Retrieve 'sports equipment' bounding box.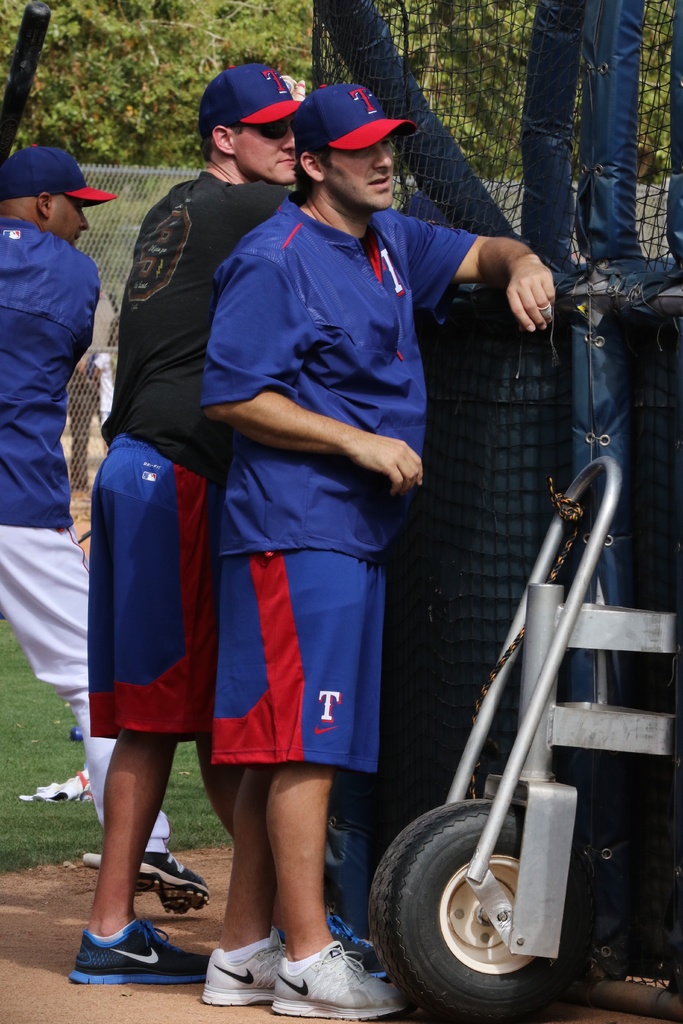
Bounding box: rect(70, 911, 208, 988).
